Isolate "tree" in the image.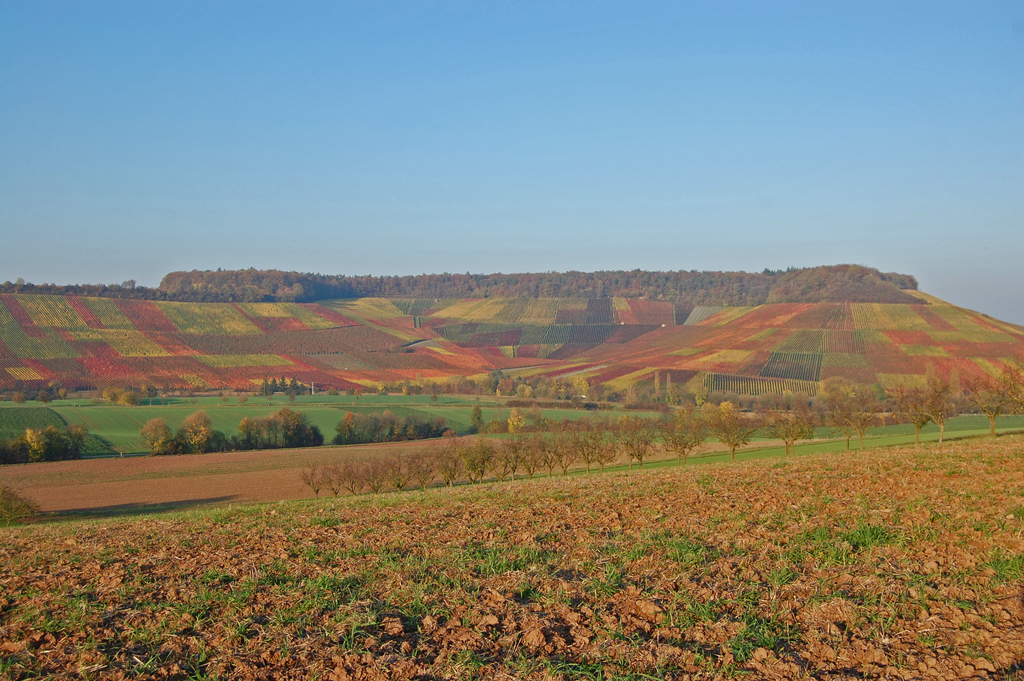
Isolated region: l=588, t=411, r=648, b=459.
